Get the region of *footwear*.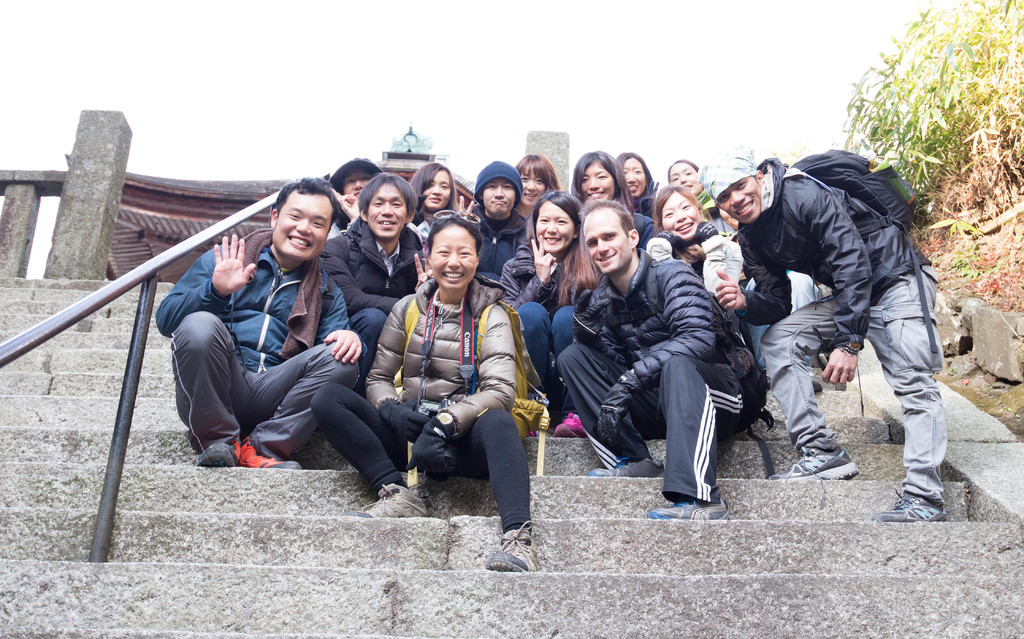
(left=484, top=514, right=547, bottom=574).
